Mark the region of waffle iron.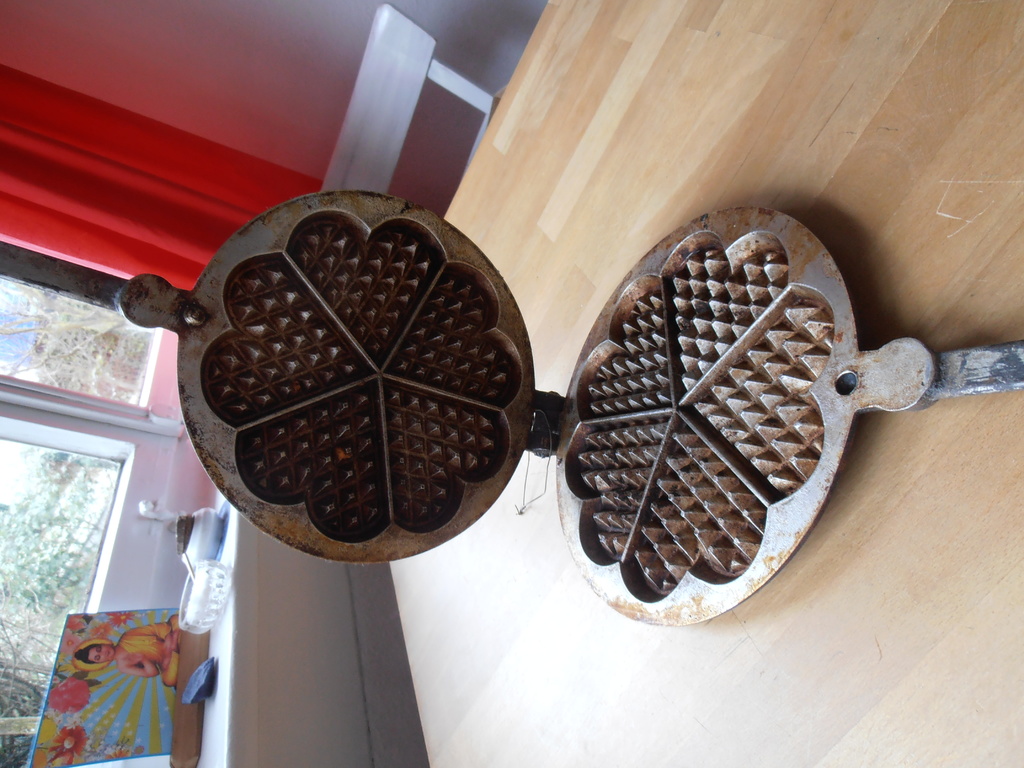
Region: bbox=(110, 185, 1023, 634).
